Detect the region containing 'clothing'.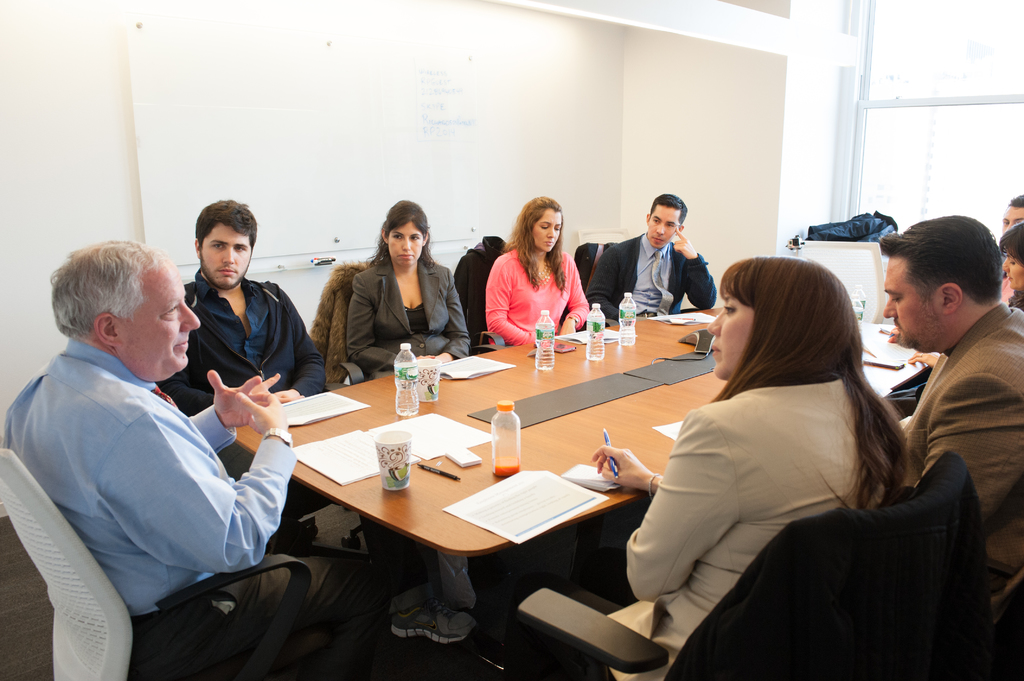
(348, 257, 468, 376).
